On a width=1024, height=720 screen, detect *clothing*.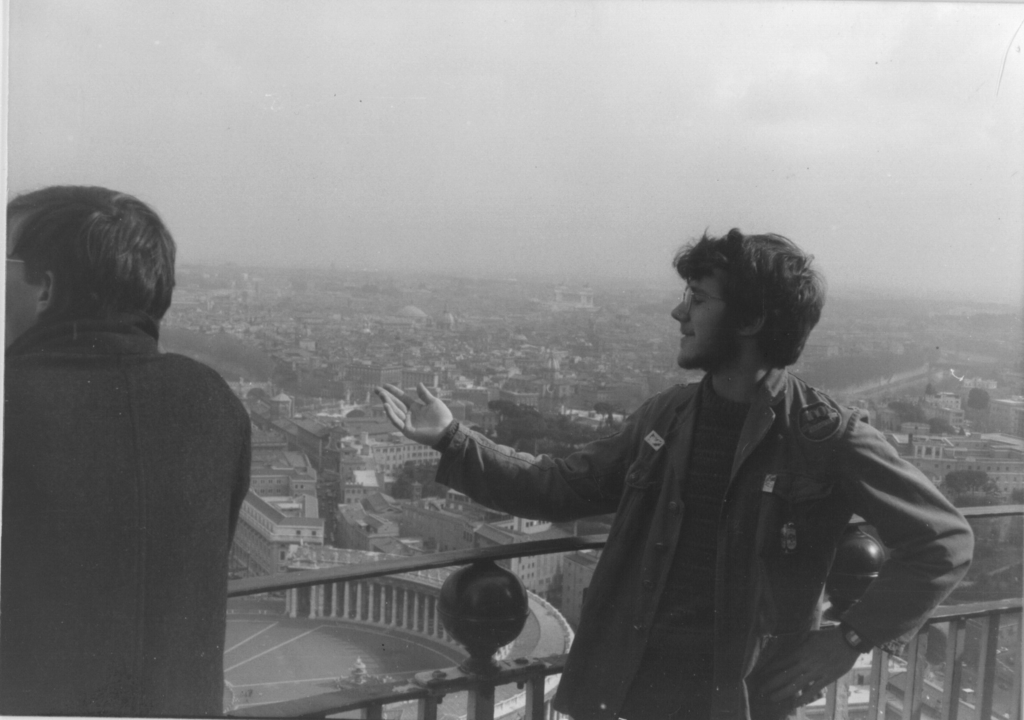
{"x1": 5, "y1": 254, "x2": 254, "y2": 697}.
